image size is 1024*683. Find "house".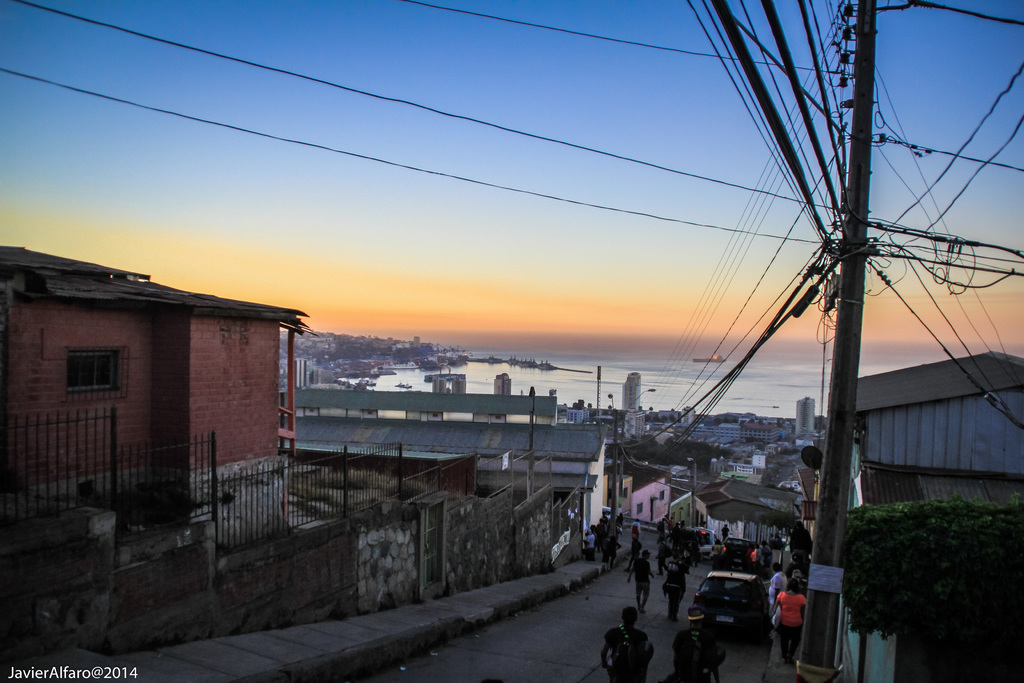
box(4, 217, 330, 615).
